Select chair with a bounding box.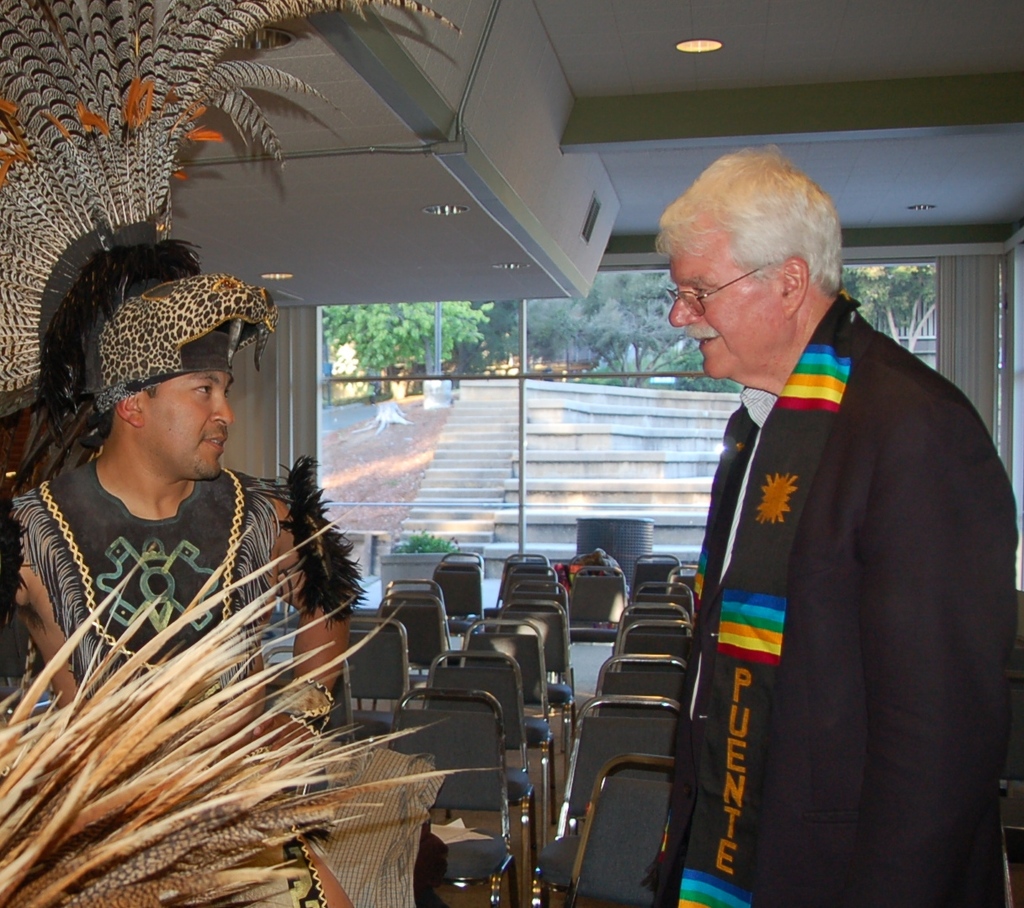
[378,595,450,711].
